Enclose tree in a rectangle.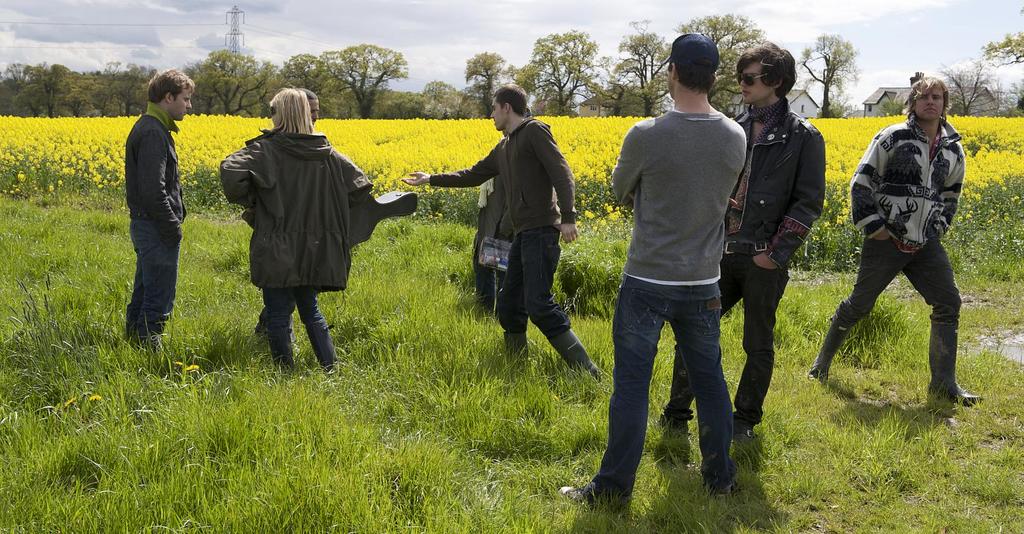
Rect(323, 40, 409, 119).
